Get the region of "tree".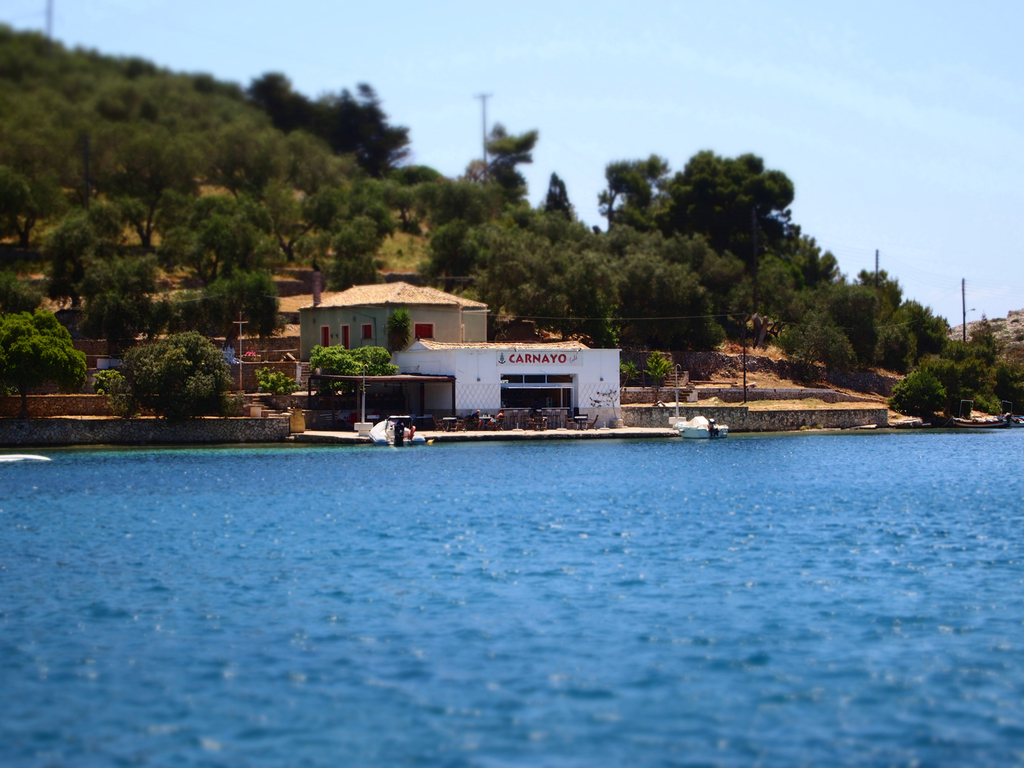
left=591, top=144, right=659, bottom=245.
